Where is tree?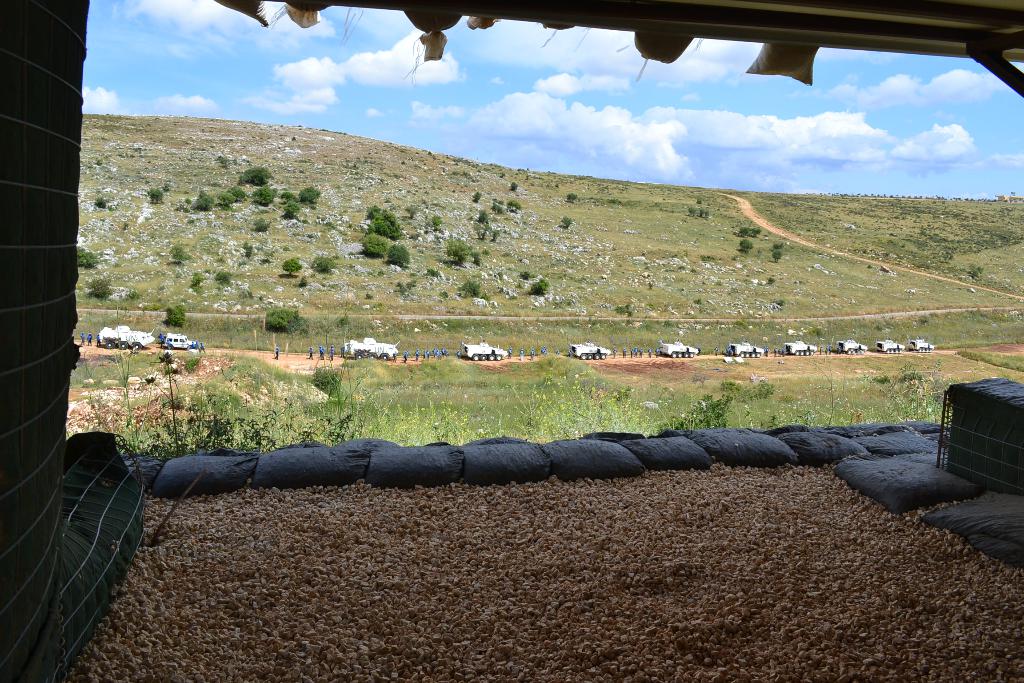
bbox=[243, 241, 255, 262].
